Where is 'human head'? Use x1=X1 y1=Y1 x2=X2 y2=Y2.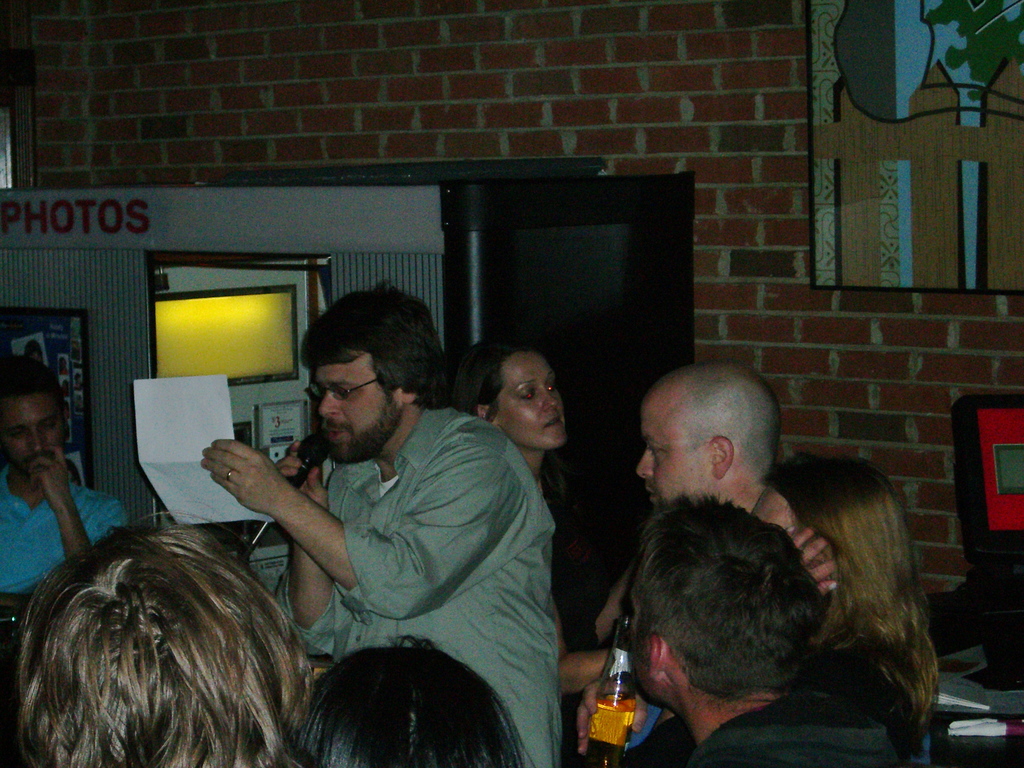
x1=454 y1=339 x2=571 y2=450.
